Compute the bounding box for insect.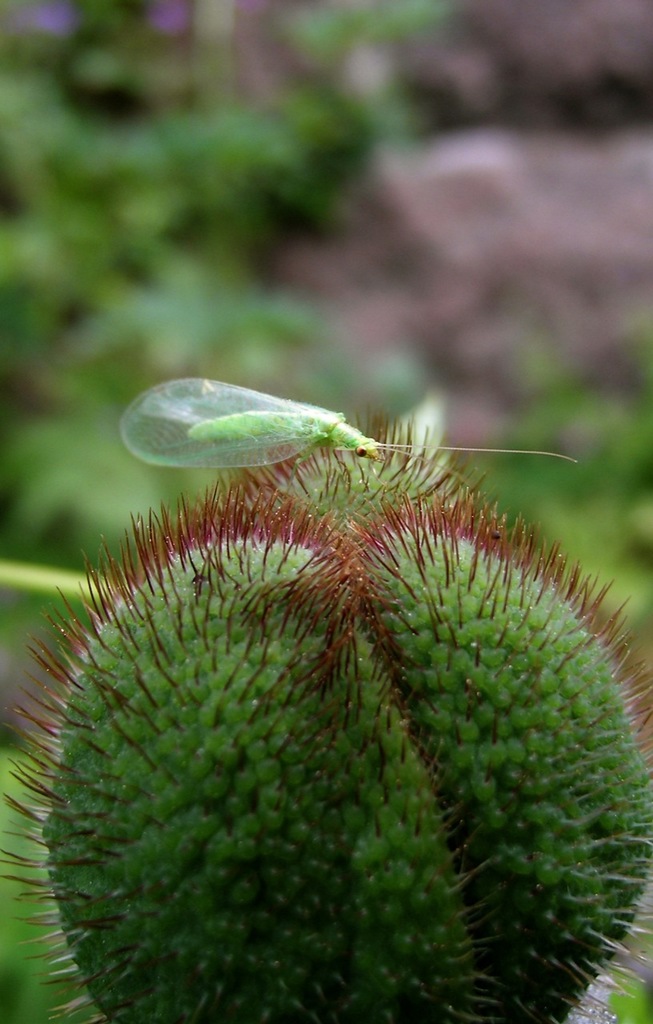
(114,378,578,496).
